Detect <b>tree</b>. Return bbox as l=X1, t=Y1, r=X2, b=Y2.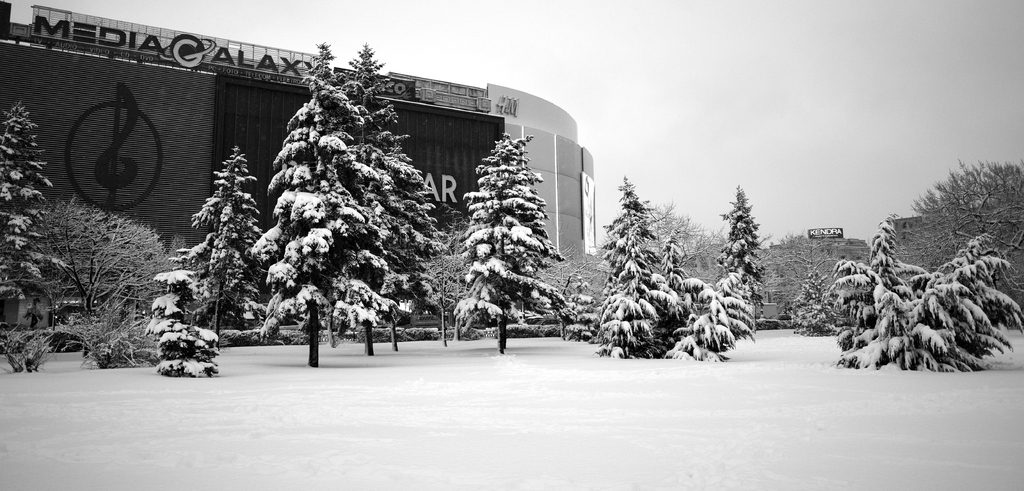
l=255, t=40, r=401, b=366.
